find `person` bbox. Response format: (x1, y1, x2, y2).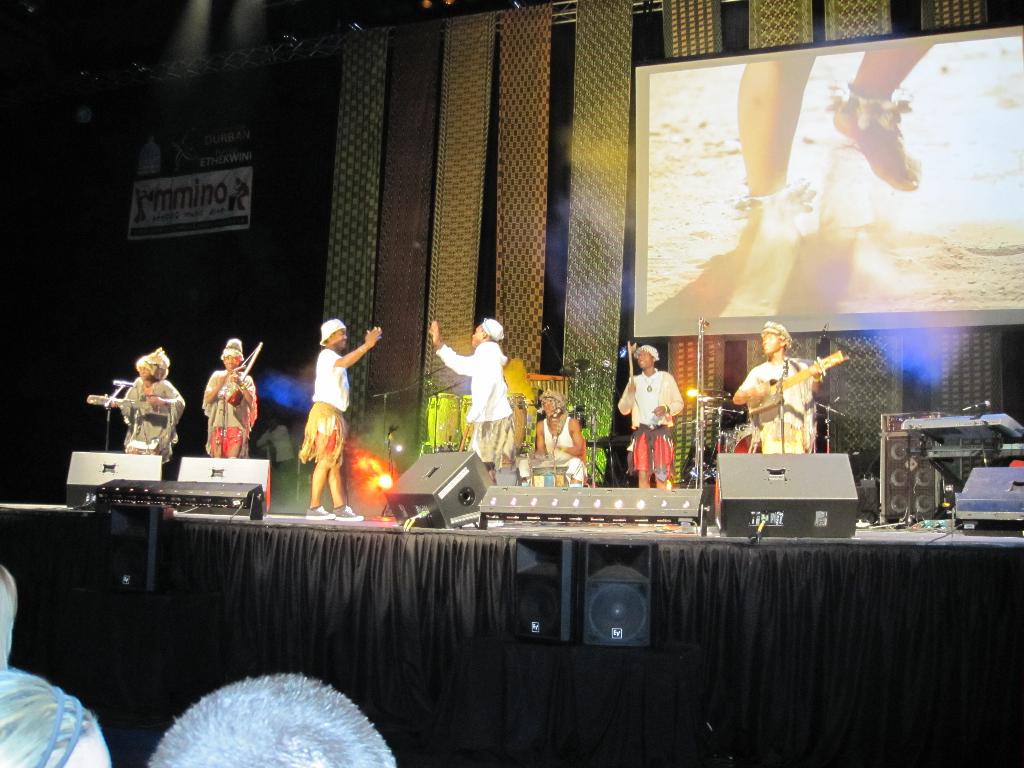
(531, 381, 589, 490).
